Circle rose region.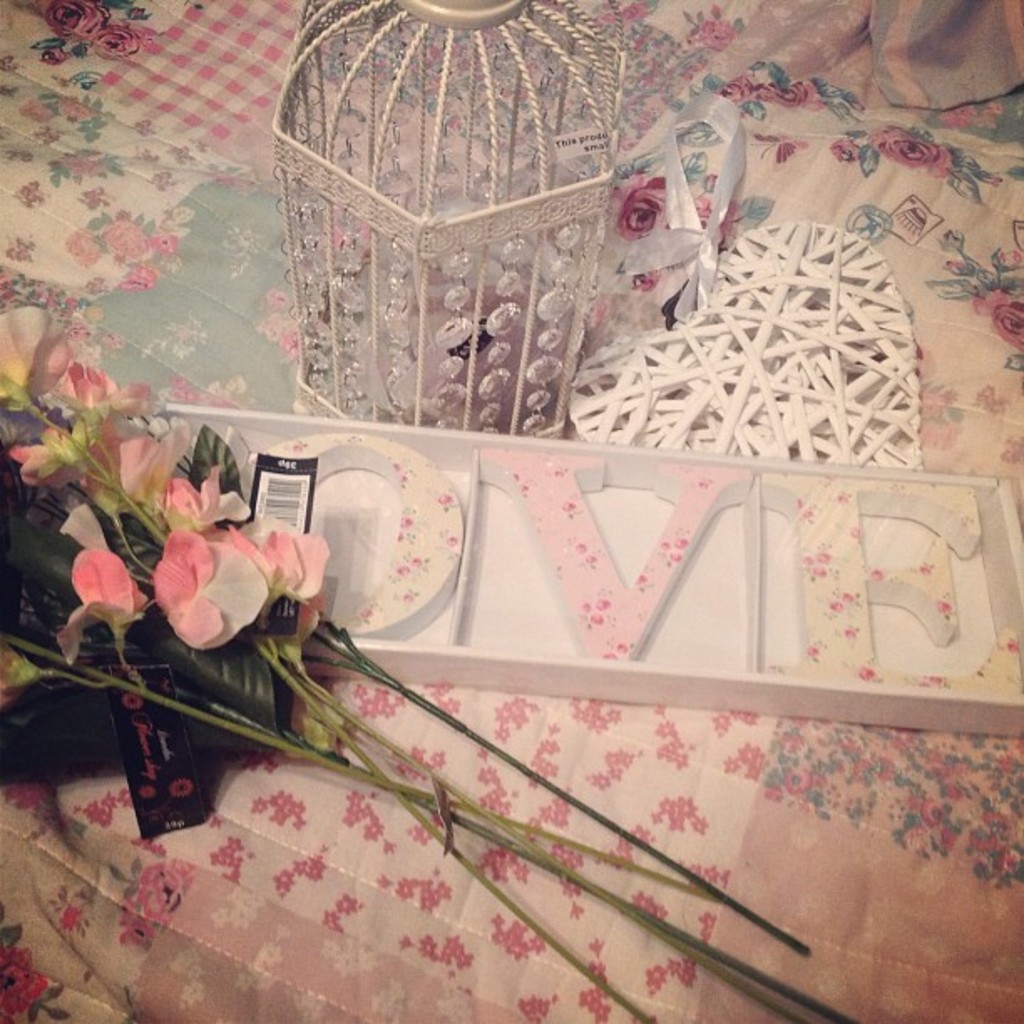
Region: 969 283 1022 348.
